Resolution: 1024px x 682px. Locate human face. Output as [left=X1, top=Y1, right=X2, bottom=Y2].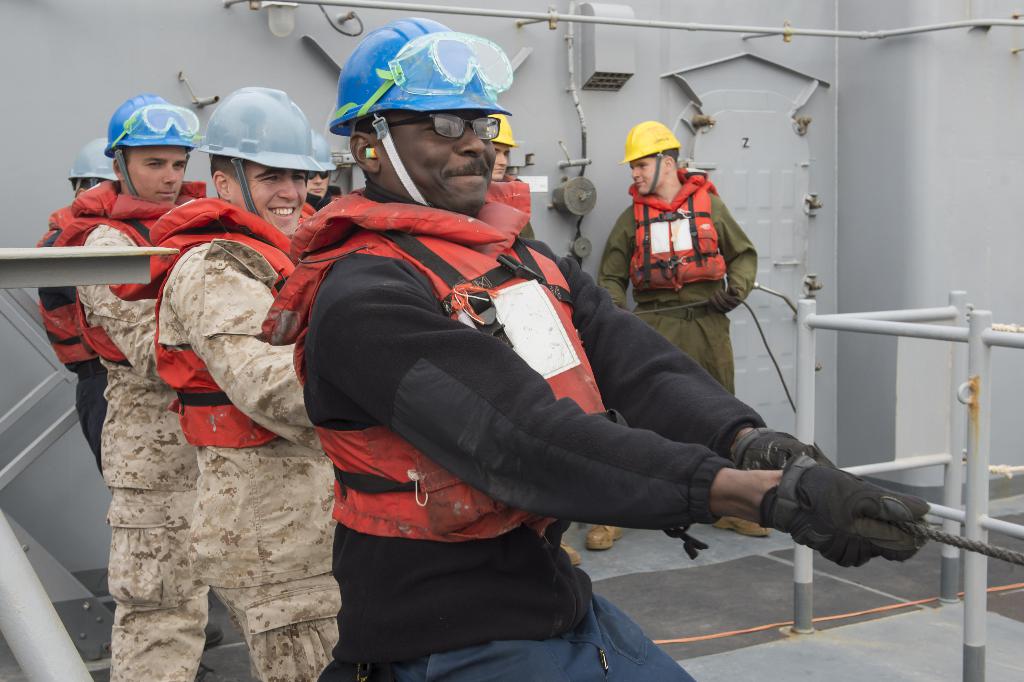
[left=387, top=111, right=493, bottom=207].
